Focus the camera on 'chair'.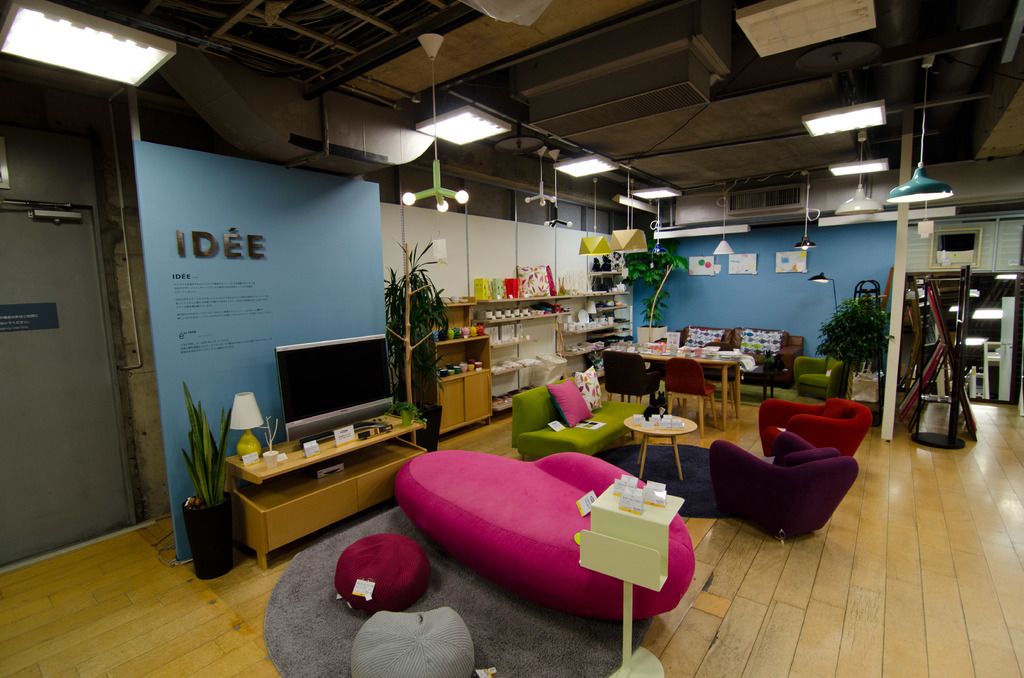
Focus region: [left=602, top=346, right=664, bottom=410].
